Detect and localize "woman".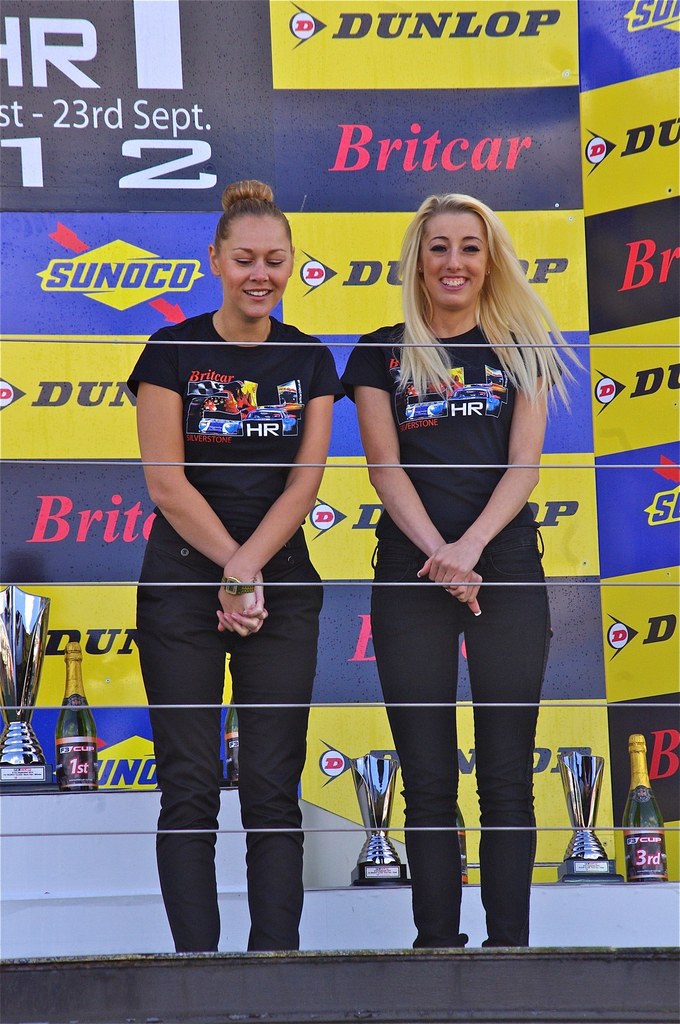
Localized at {"x1": 302, "y1": 169, "x2": 559, "y2": 969}.
